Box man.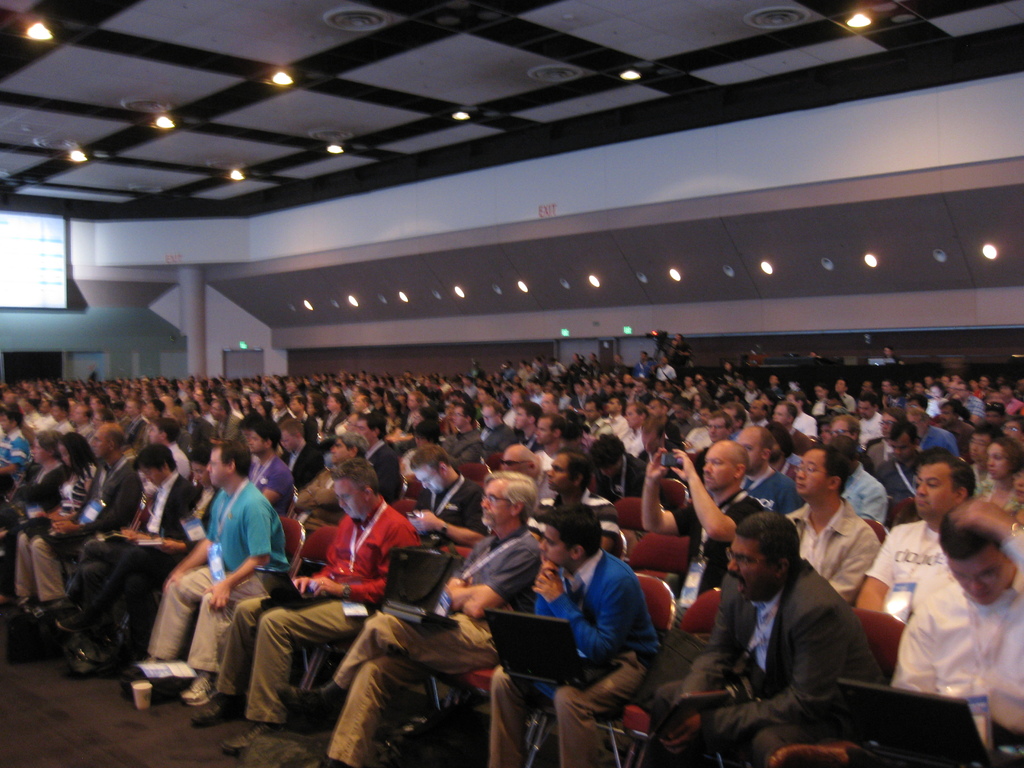
select_region(147, 413, 188, 477).
